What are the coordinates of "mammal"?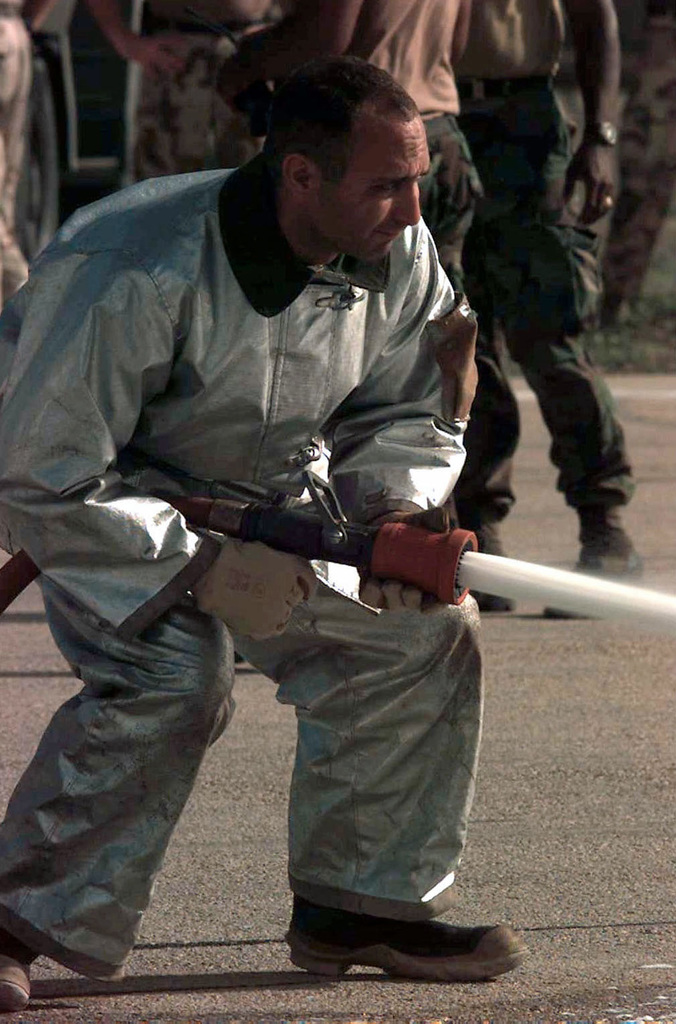
9:47:565:959.
